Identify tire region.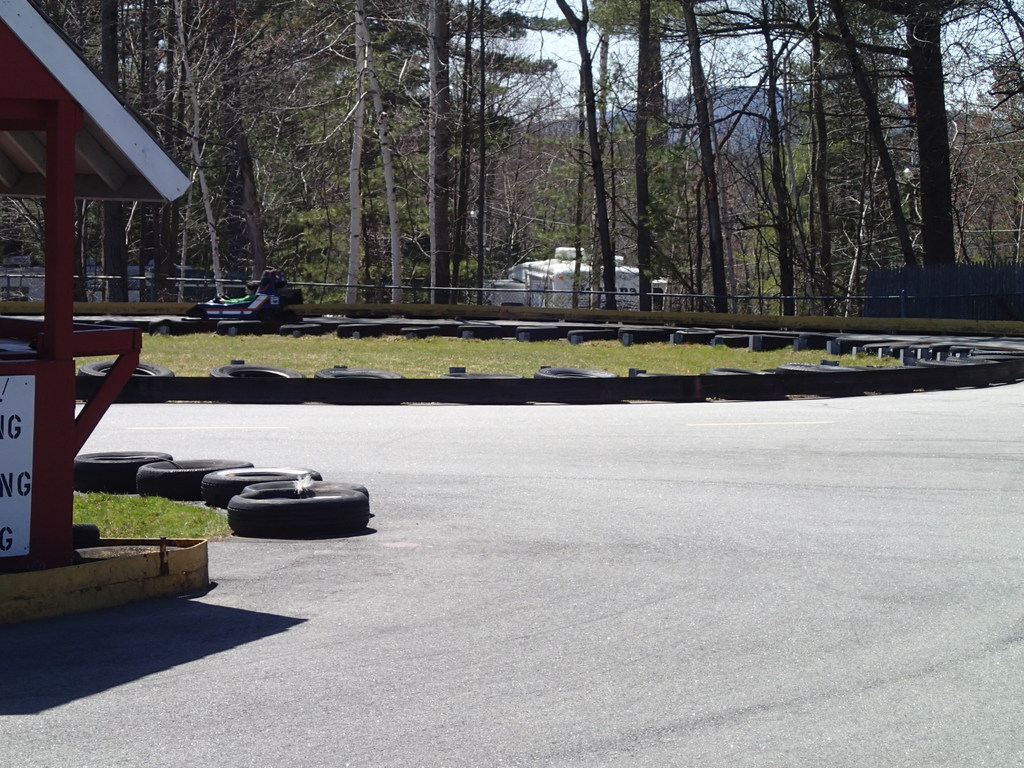
Region: <box>189,310,214,321</box>.
